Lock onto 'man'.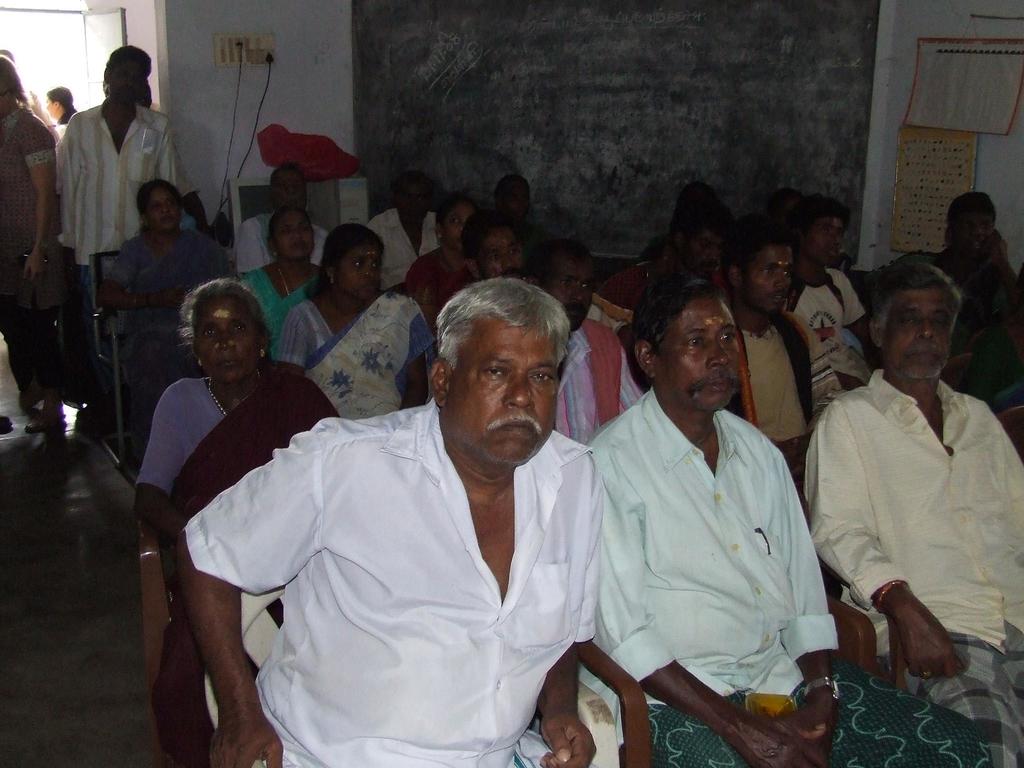
Locked: (56, 45, 221, 407).
